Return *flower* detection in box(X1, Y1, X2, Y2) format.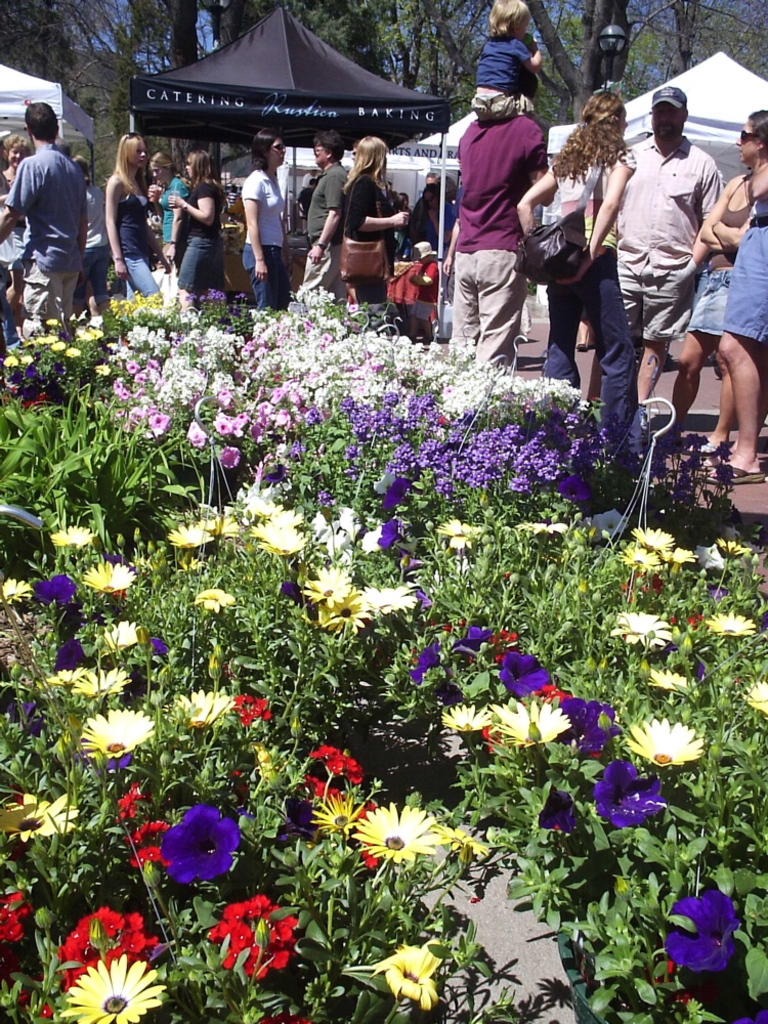
box(54, 521, 97, 548).
